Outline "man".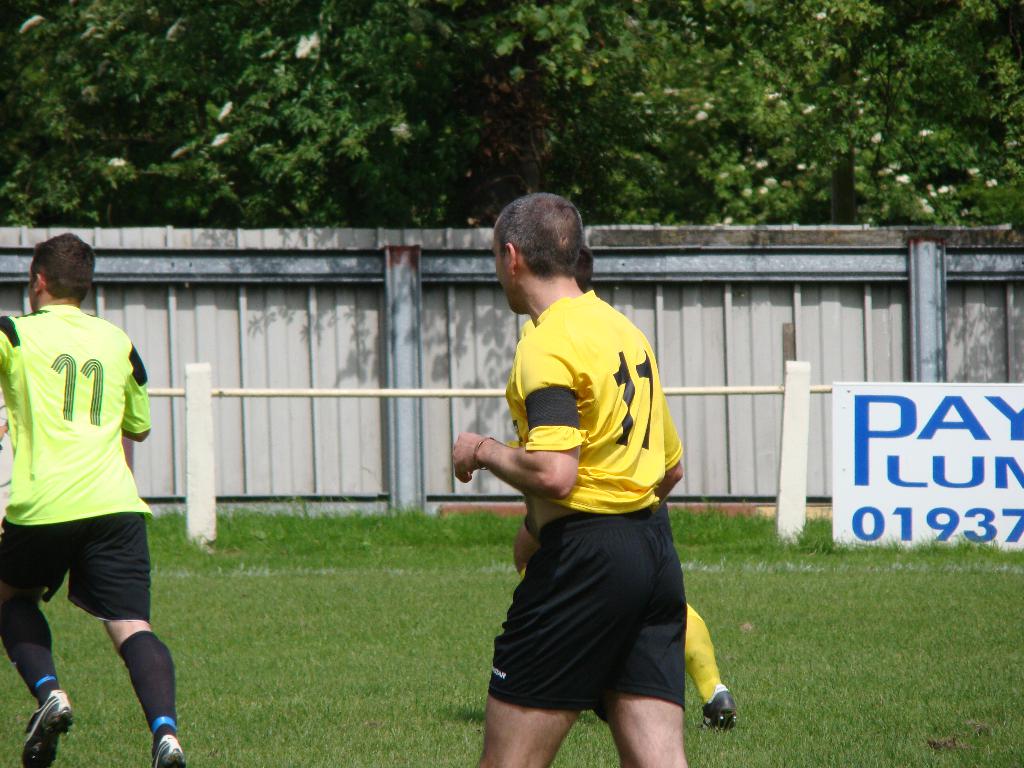
Outline: (x1=0, y1=230, x2=184, y2=767).
